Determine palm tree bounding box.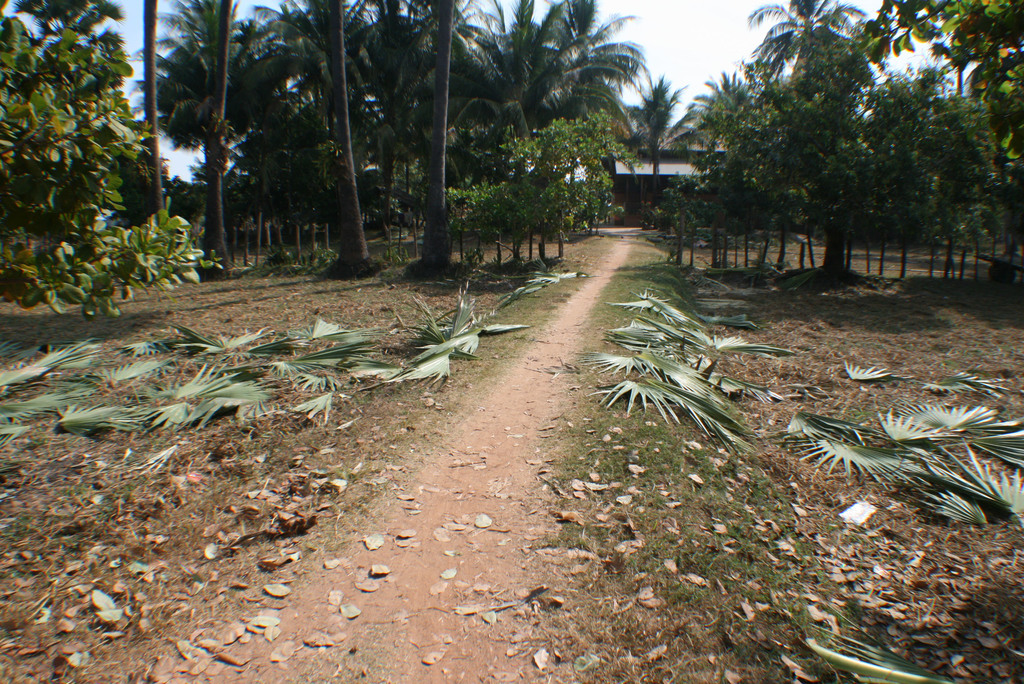
Determined: 747 0 892 282.
